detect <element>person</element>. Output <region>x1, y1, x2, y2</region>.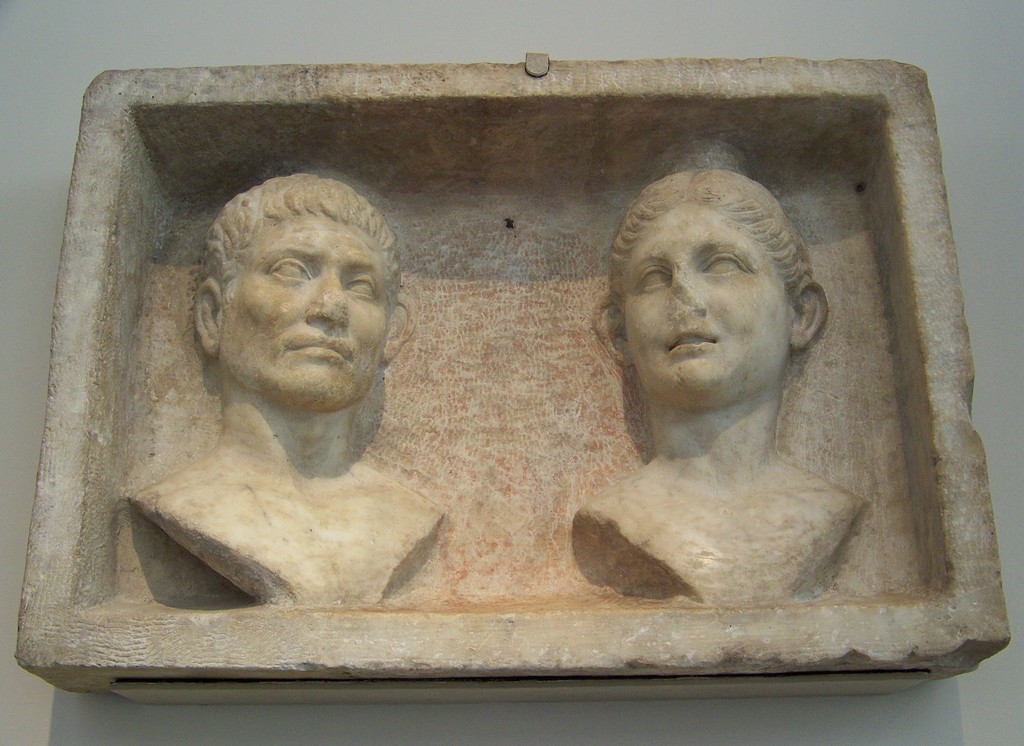
<region>574, 172, 868, 604</region>.
